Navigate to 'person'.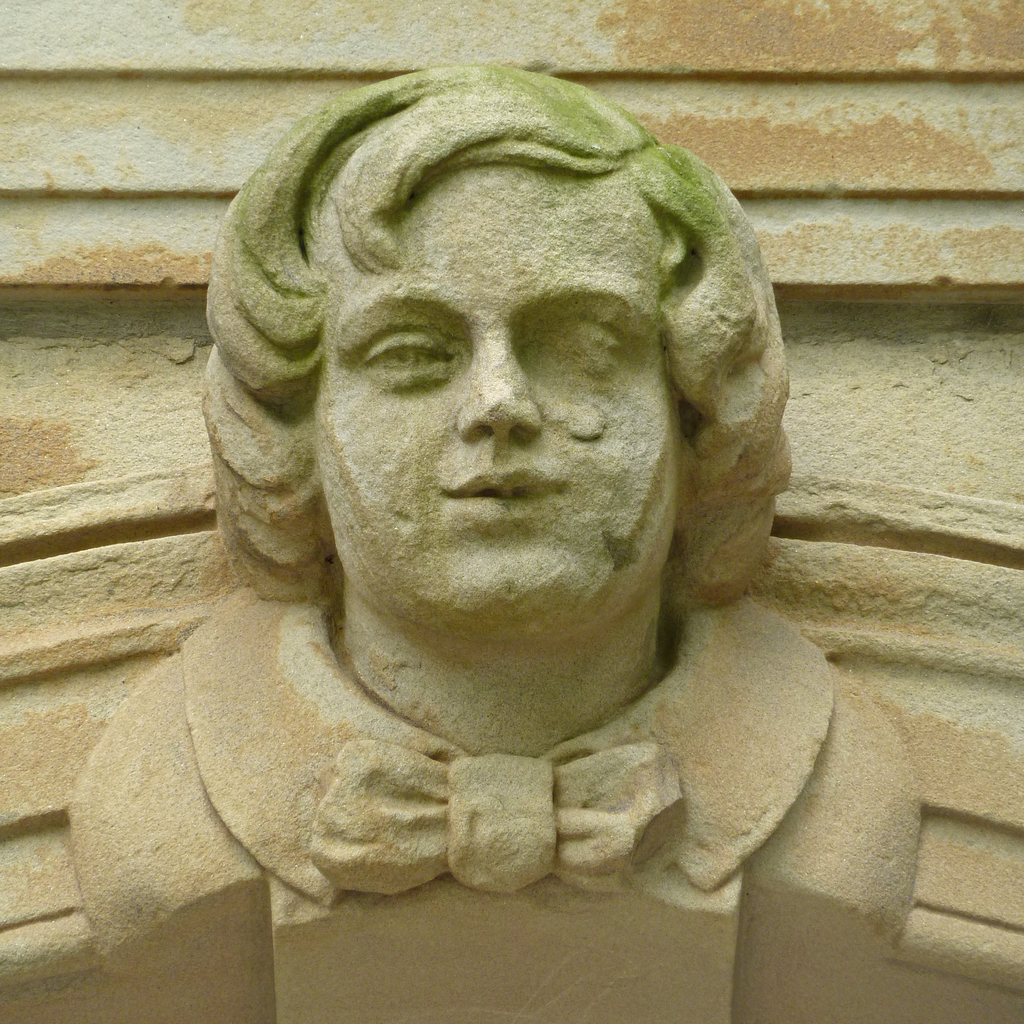
Navigation target: [27, 27, 975, 995].
